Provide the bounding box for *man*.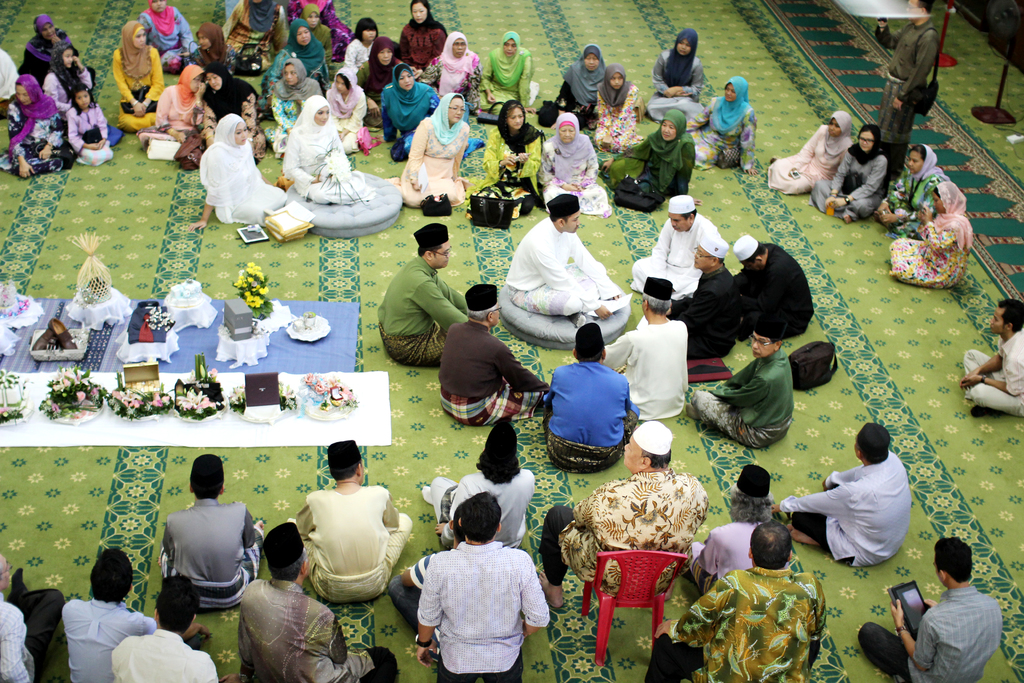
locate(436, 279, 550, 427).
